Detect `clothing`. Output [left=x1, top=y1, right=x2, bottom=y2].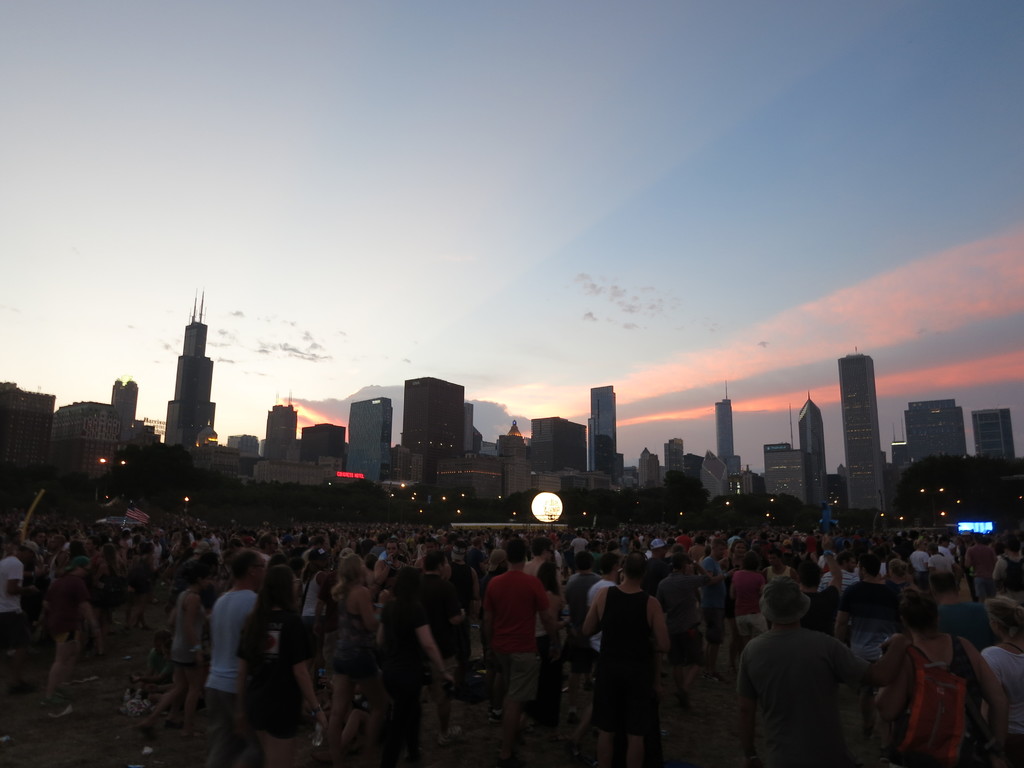
[left=982, top=642, right=1023, bottom=766].
